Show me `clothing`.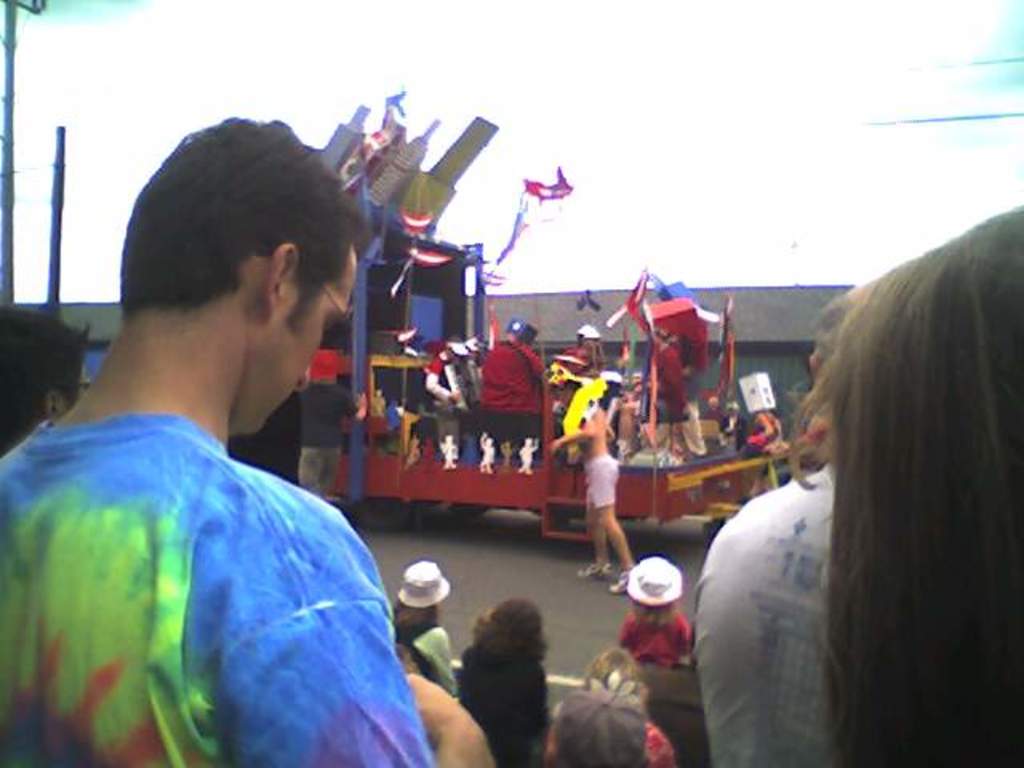
`clothing` is here: 699, 464, 859, 766.
